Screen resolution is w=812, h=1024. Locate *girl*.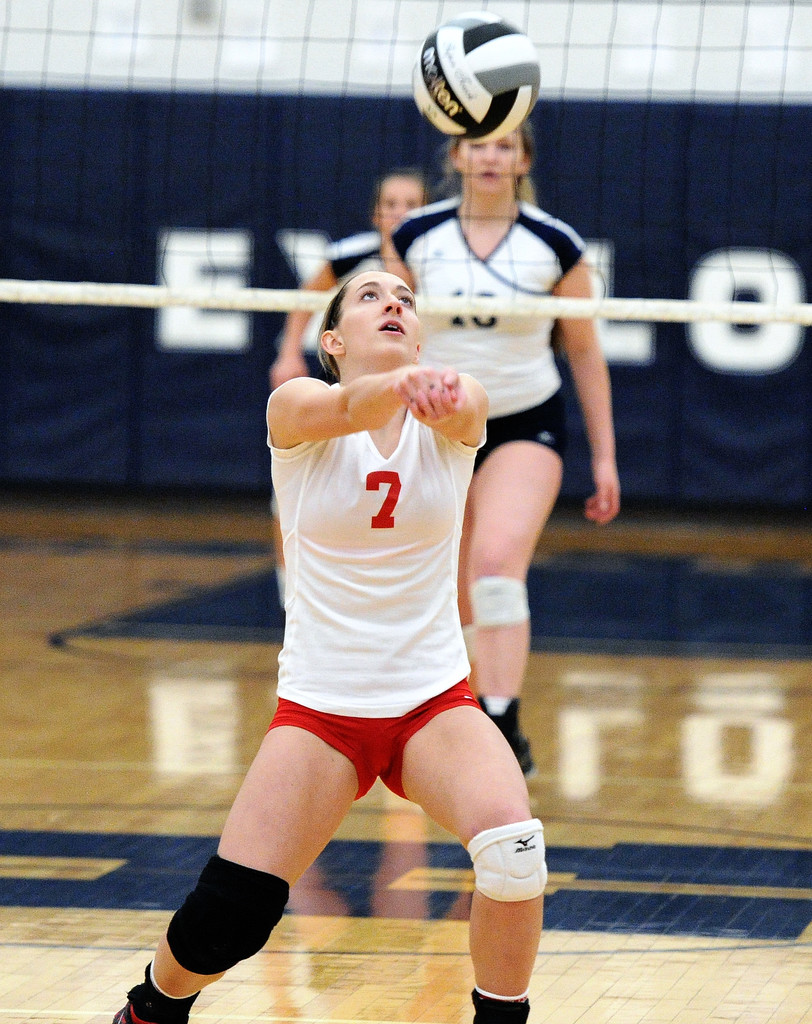
{"left": 115, "top": 265, "right": 550, "bottom": 1023}.
